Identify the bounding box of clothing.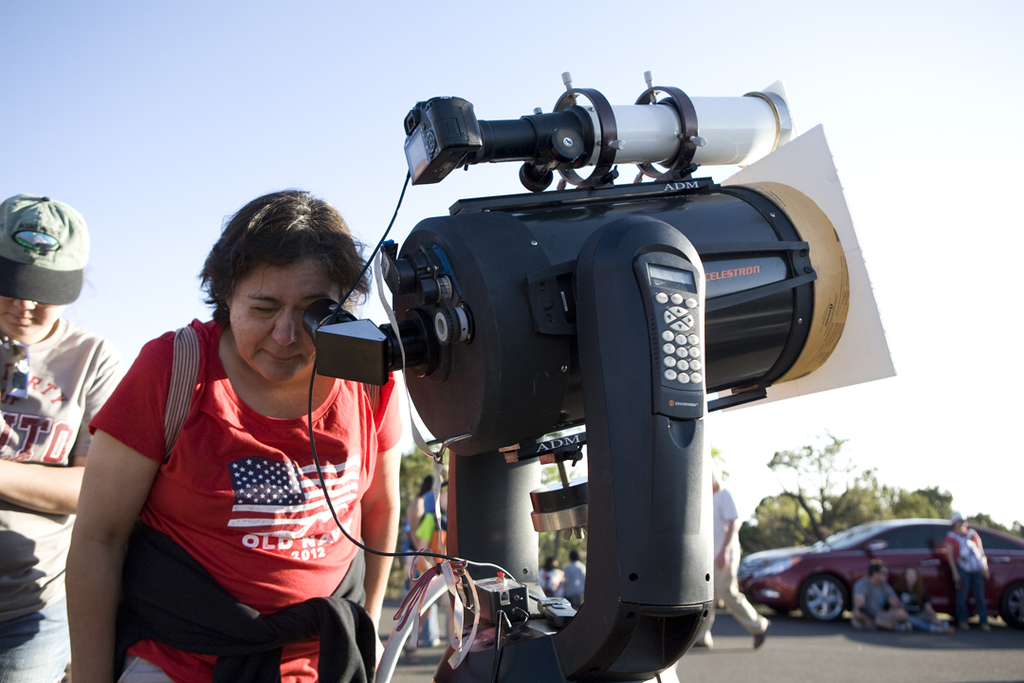
{"x1": 94, "y1": 308, "x2": 393, "y2": 655}.
